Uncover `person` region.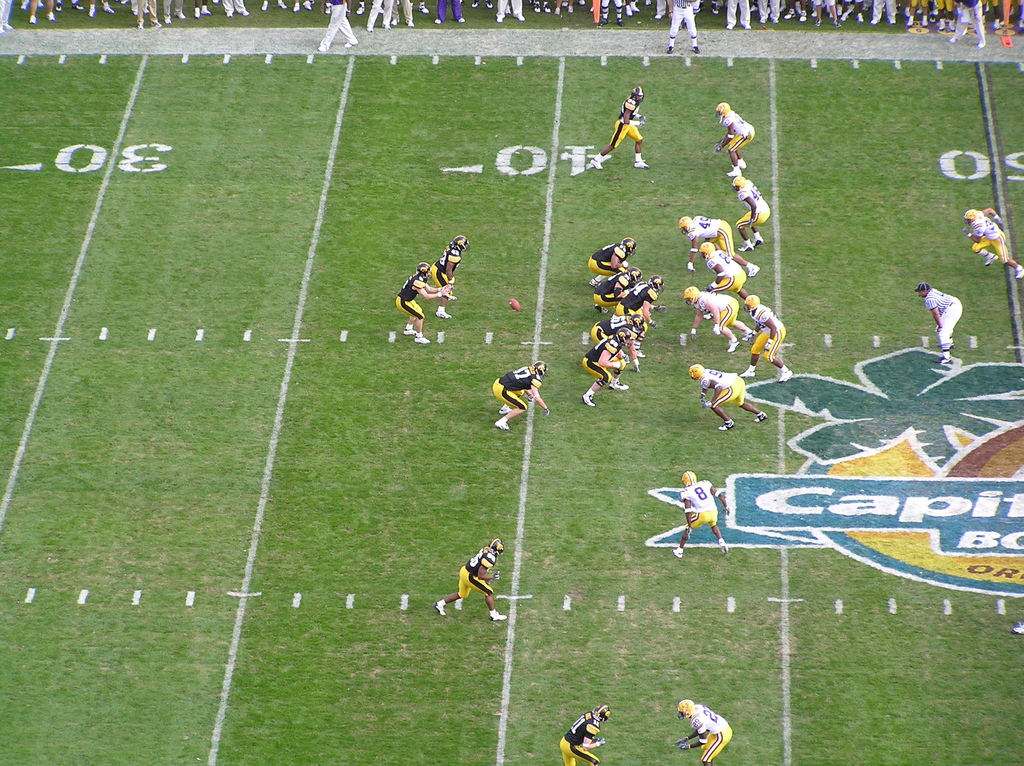
Uncovered: crop(958, 197, 1023, 287).
